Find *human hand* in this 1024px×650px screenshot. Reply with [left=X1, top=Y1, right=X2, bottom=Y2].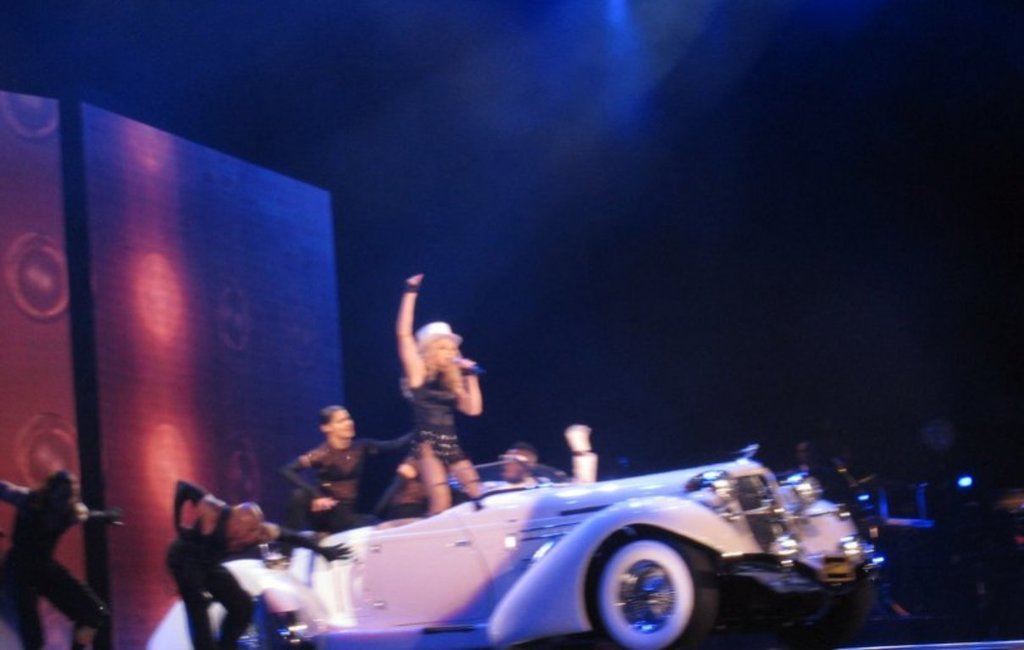
[left=396, top=461, right=419, bottom=480].
